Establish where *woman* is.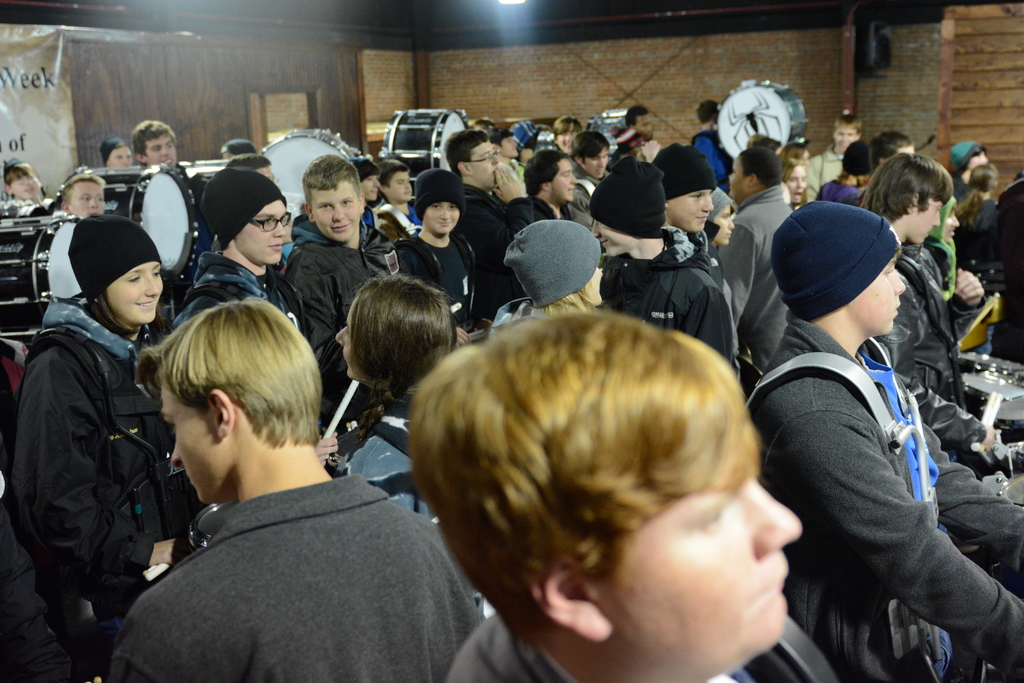
Established at <region>319, 277, 456, 513</region>.
